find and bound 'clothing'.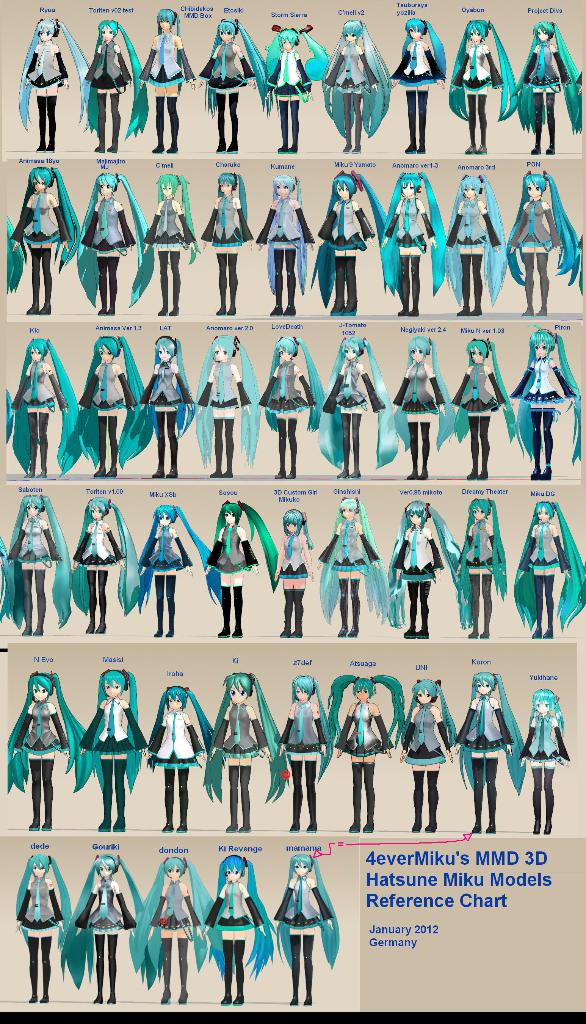
Bound: (left=262, top=202, right=308, bottom=239).
